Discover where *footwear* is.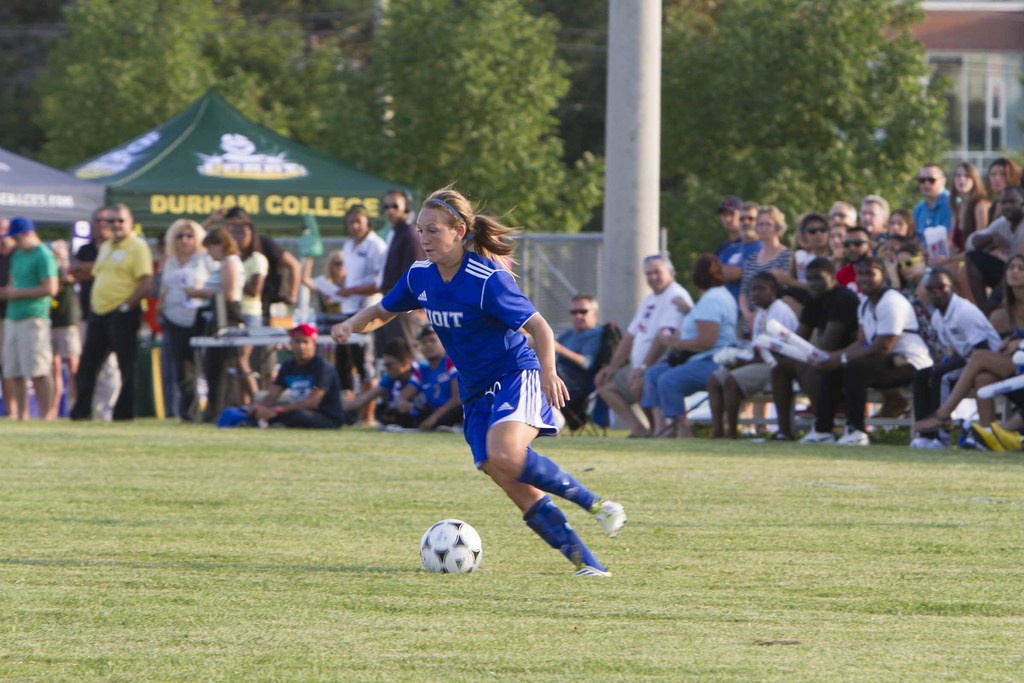
Discovered at crop(931, 438, 942, 447).
